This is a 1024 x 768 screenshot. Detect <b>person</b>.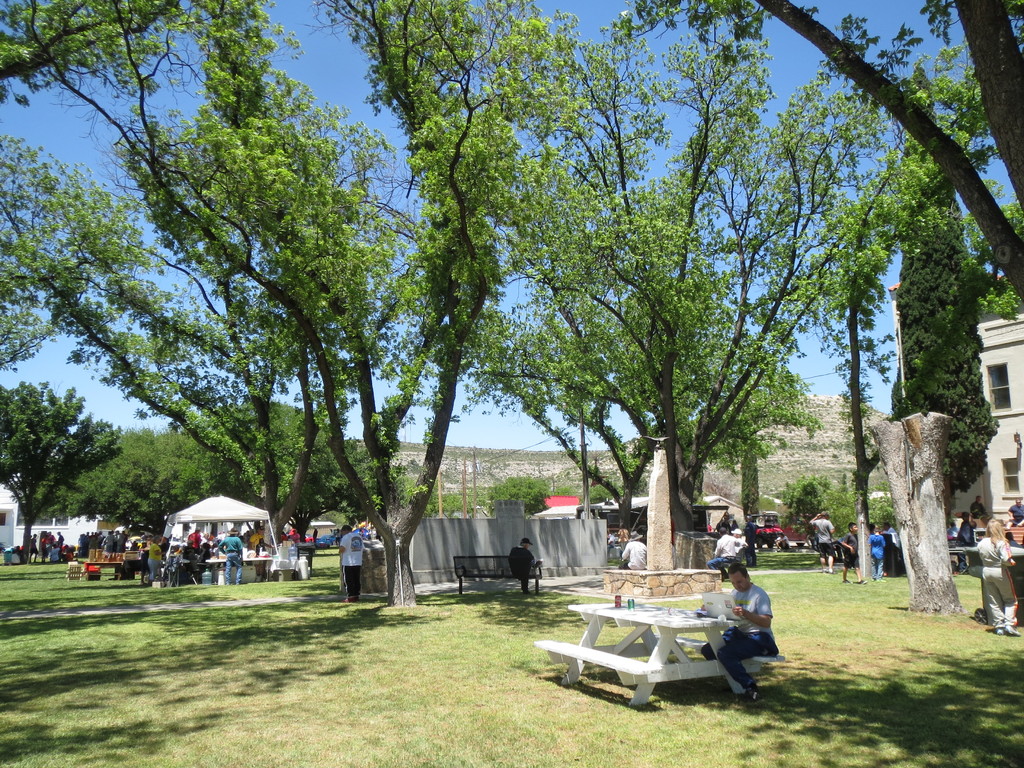
locate(143, 531, 167, 579).
